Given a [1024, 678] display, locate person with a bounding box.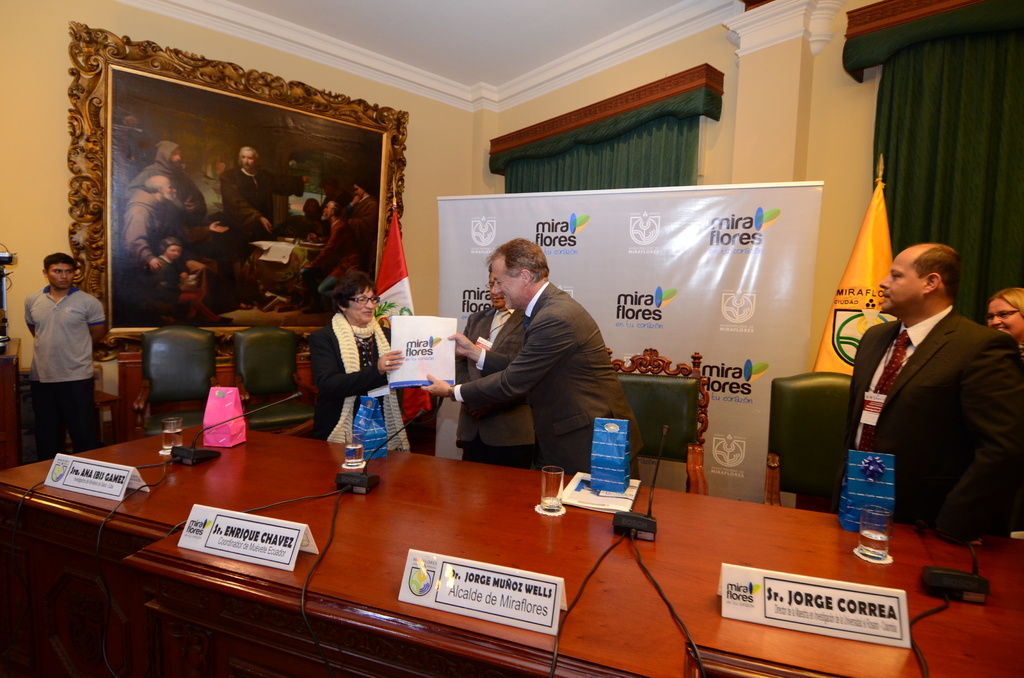
Located: 989/286/1023/347.
